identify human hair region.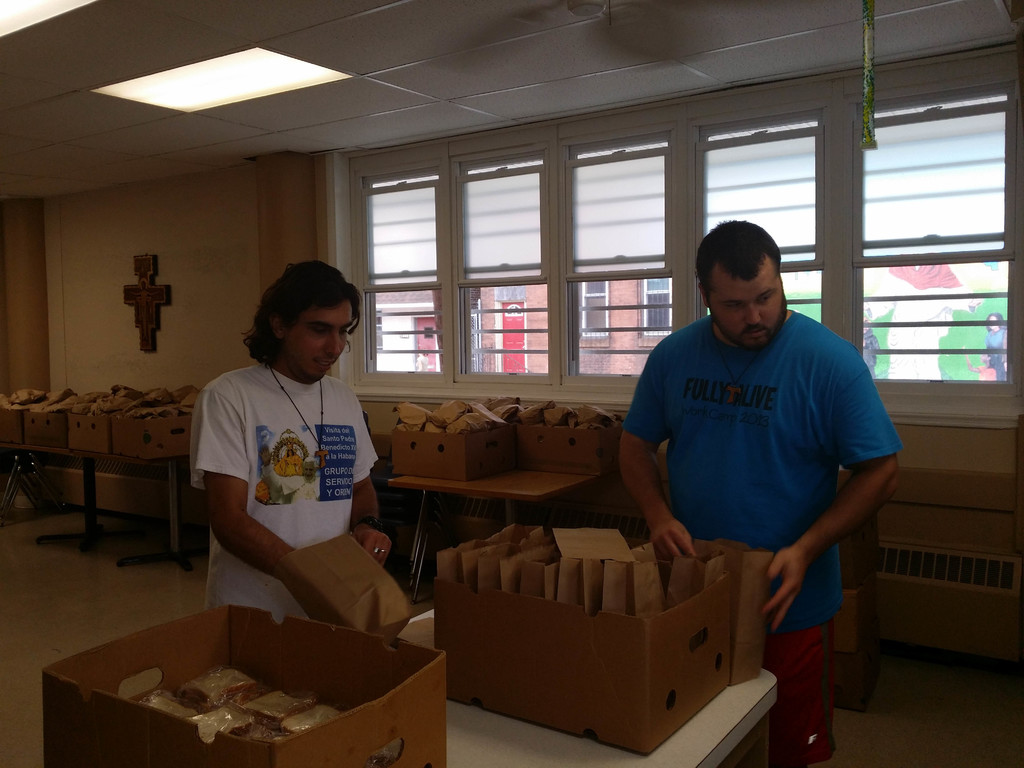
Region: x1=242 y1=259 x2=366 y2=372.
